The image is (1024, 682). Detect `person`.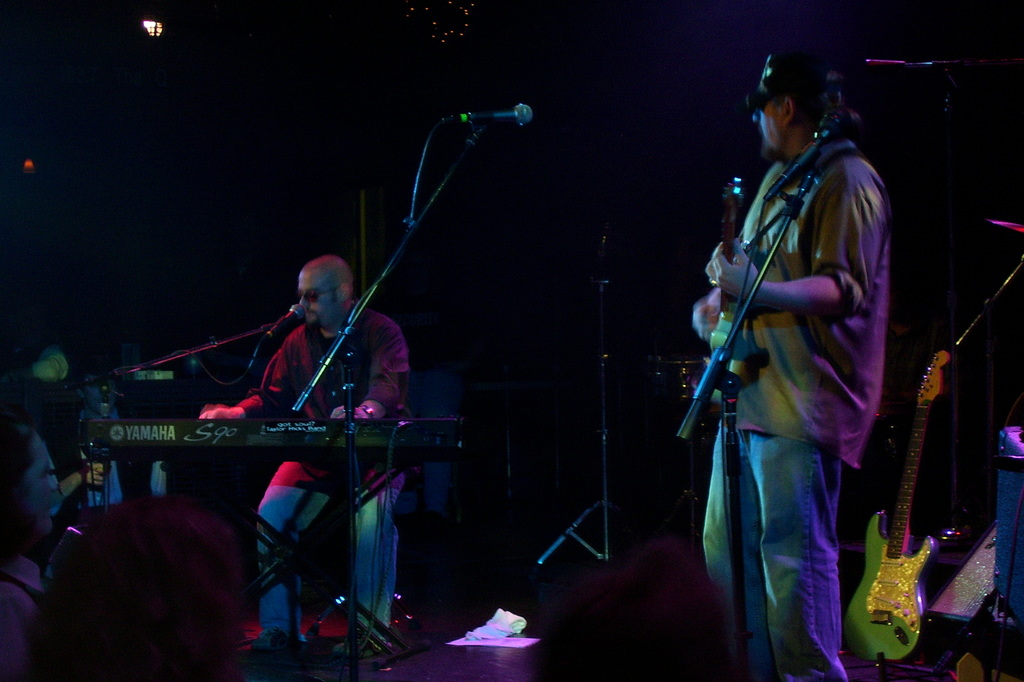
Detection: BBox(686, 44, 893, 681).
